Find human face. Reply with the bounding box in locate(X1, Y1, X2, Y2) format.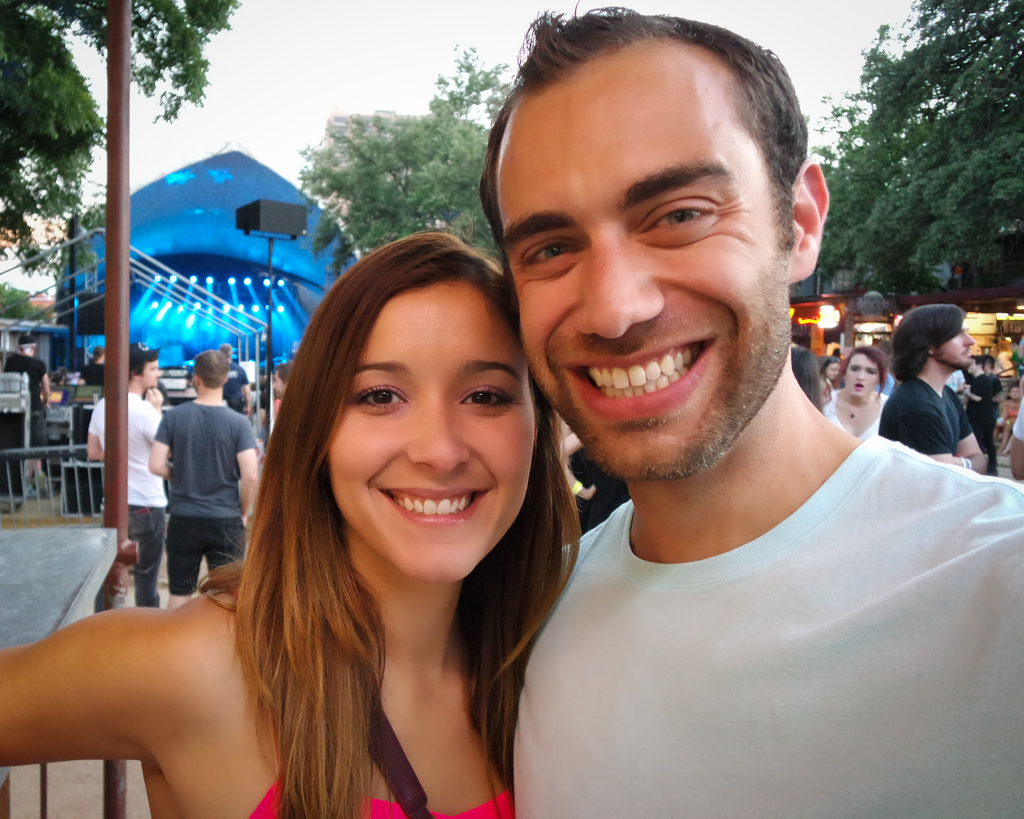
locate(826, 362, 842, 382).
